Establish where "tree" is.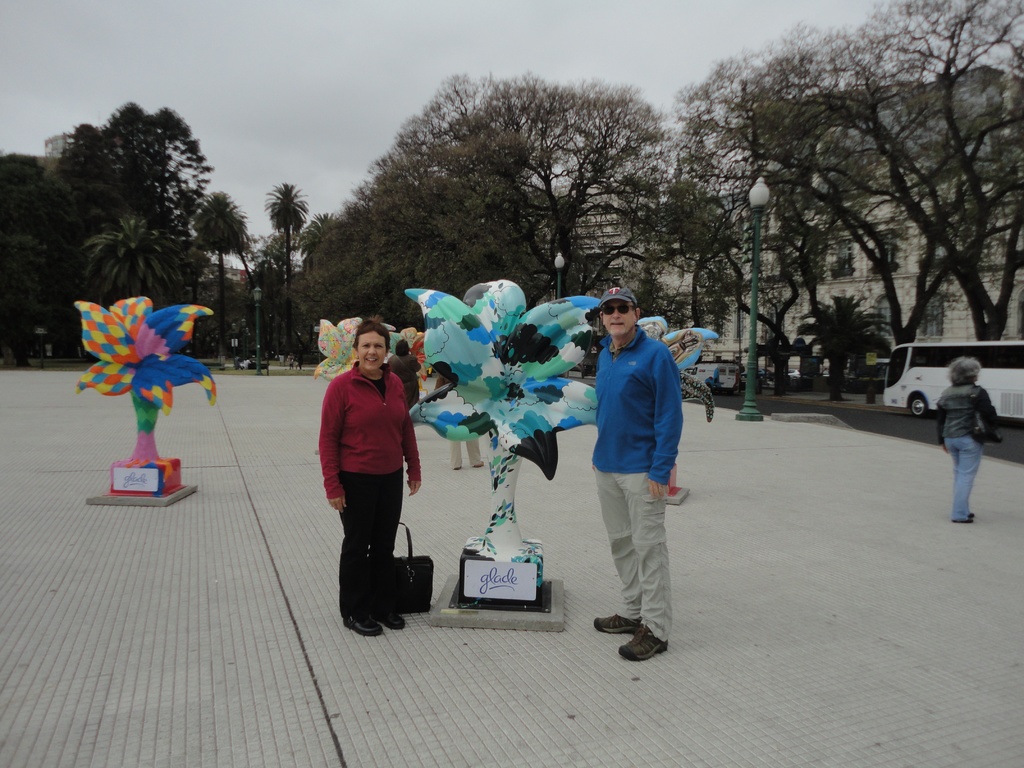
Established at BBox(0, 150, 54, 303).
